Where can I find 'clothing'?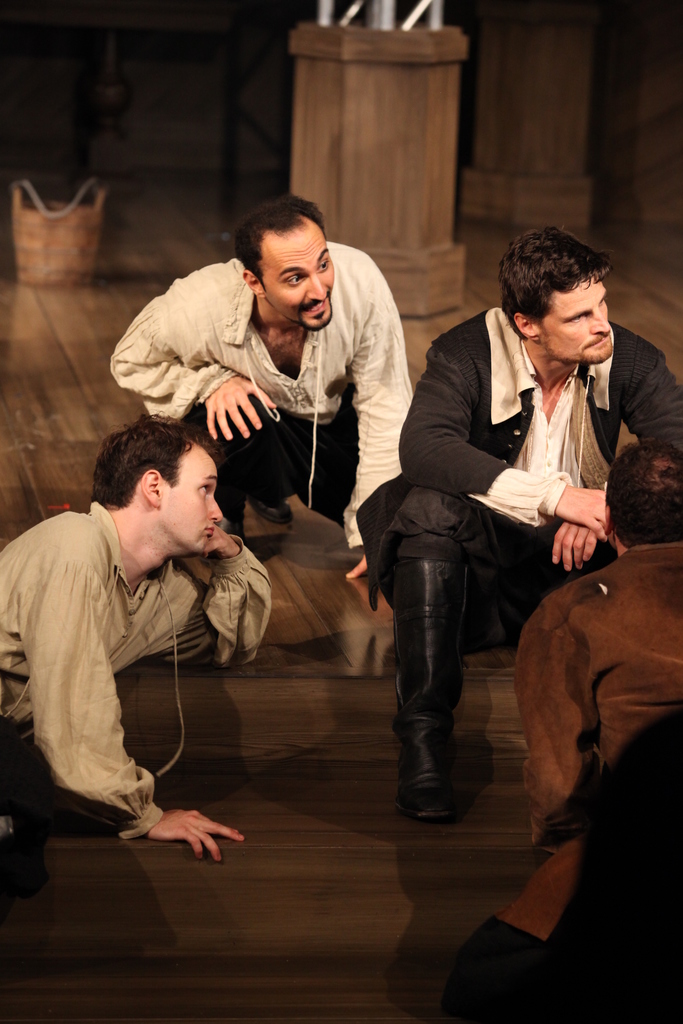
You can find it at bbox=[110, 235, 413, 550].
